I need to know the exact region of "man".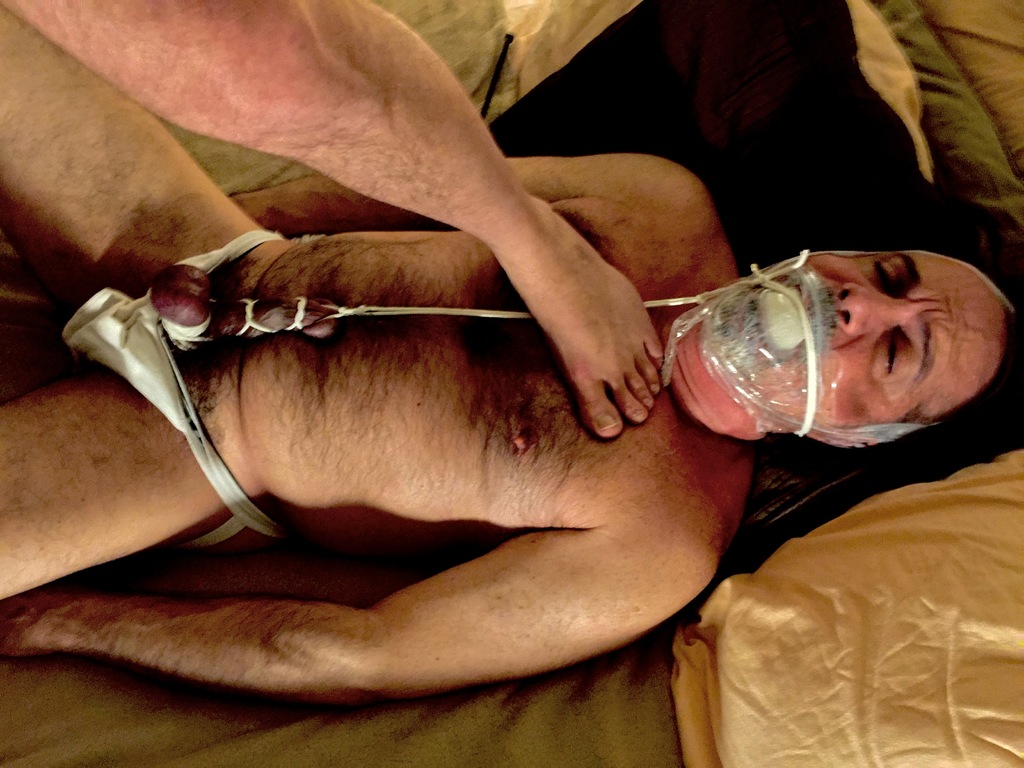
Region: l=17, t=0, r=673, b=444.
